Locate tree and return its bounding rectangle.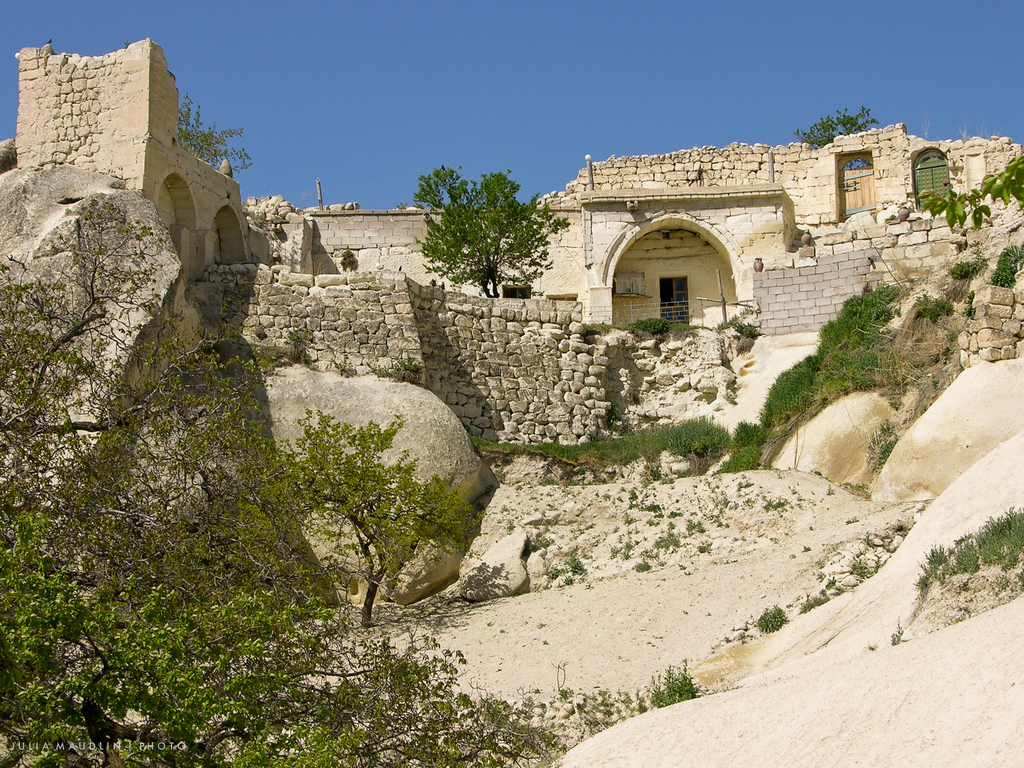
<bbox>790, 106, 879, 149</bbox>.
